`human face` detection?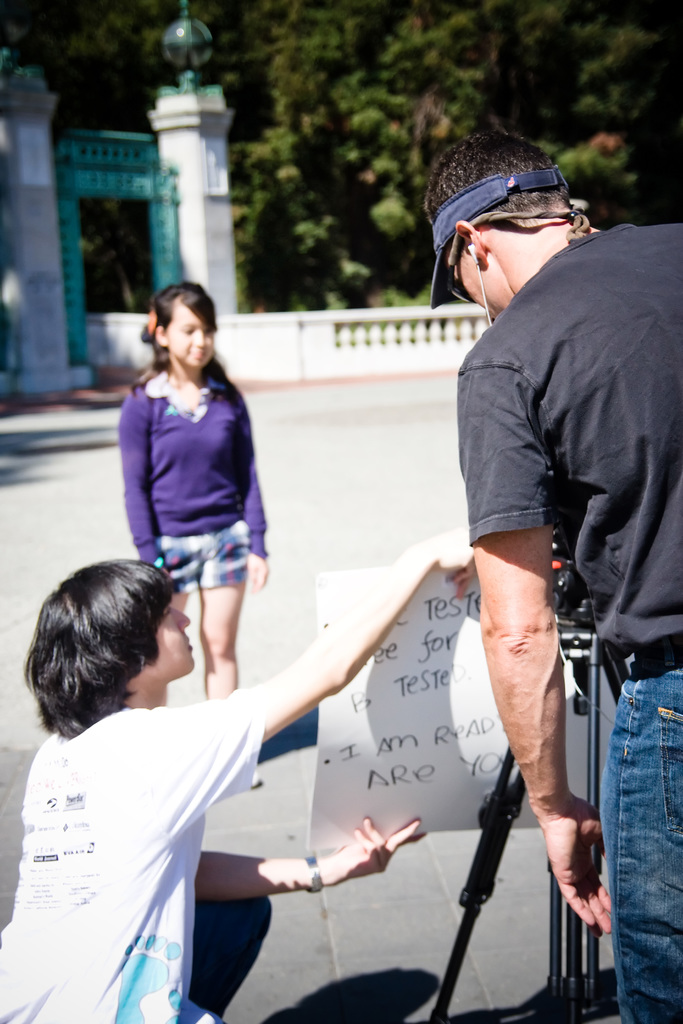
locate(148, 602, 190, 678)
